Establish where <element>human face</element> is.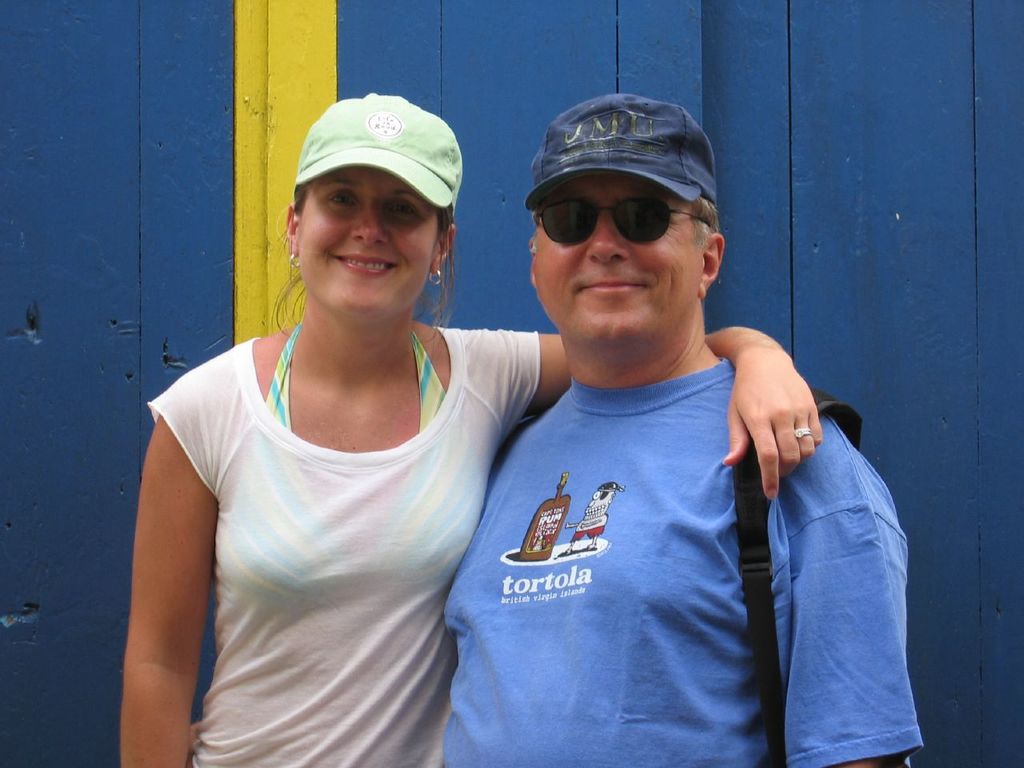
Established at [291,162,430,312].
